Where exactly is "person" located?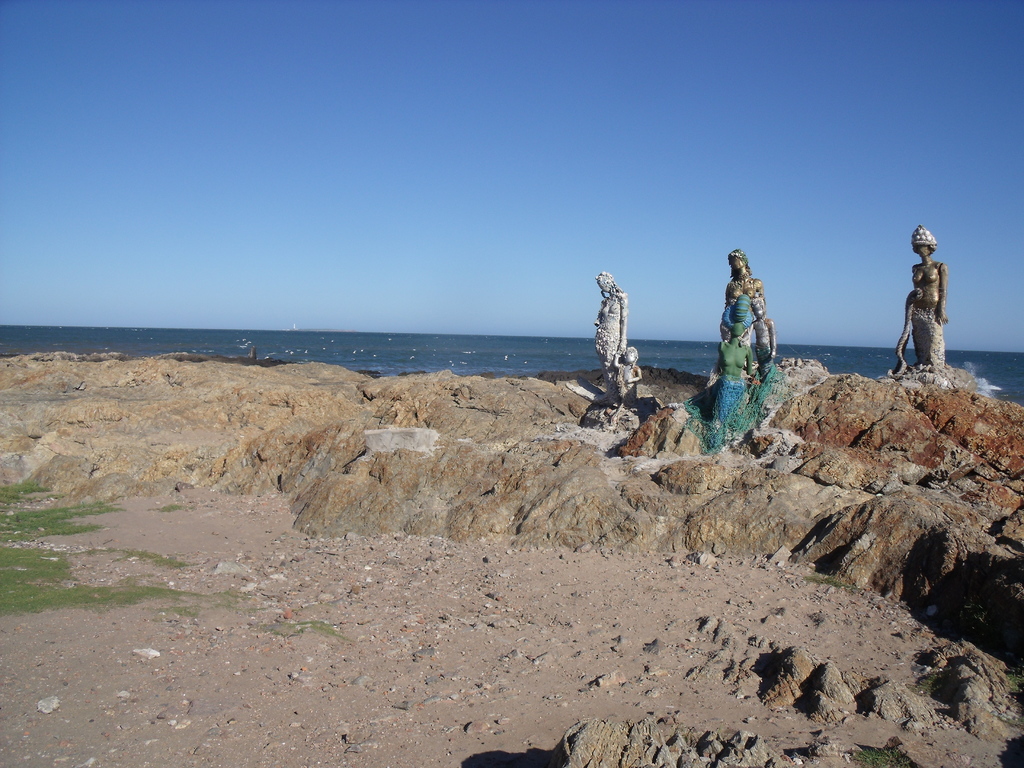
Its bounding box is {"x1": 749, "y1": 305, "x2": 776, "y2": 358}.
